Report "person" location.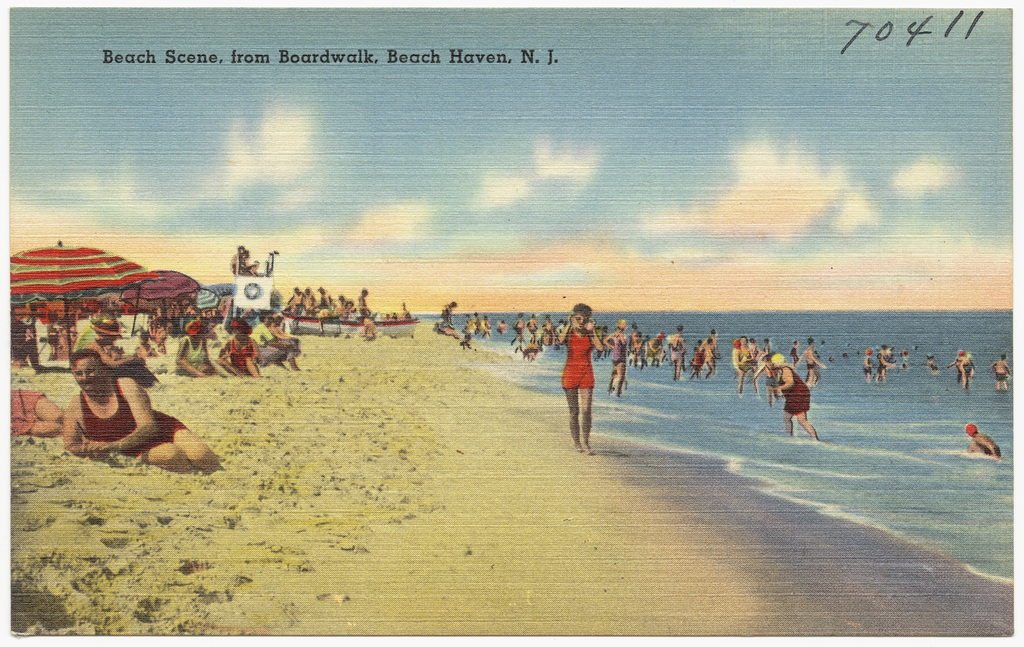
Report: x1=219 y1=318 x2=260 y2=379.
